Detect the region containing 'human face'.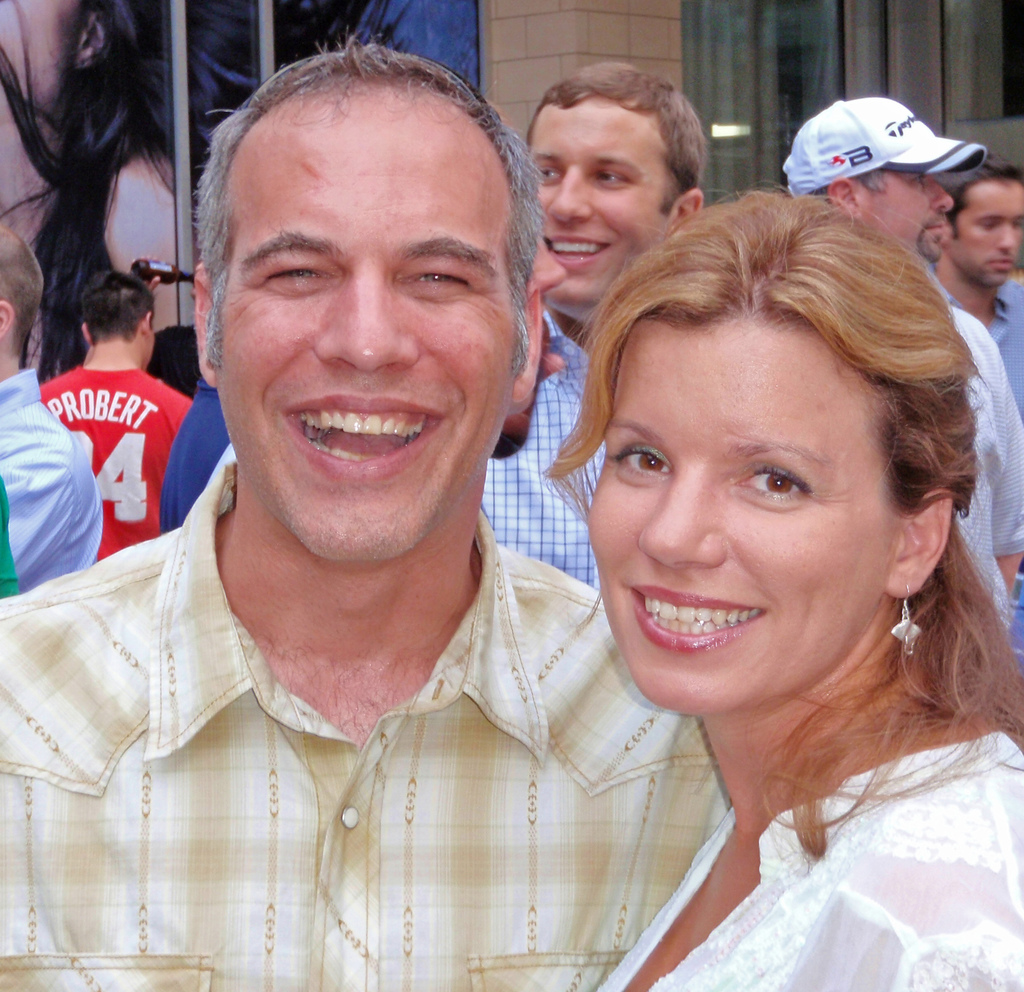
956,180,1023,290.
